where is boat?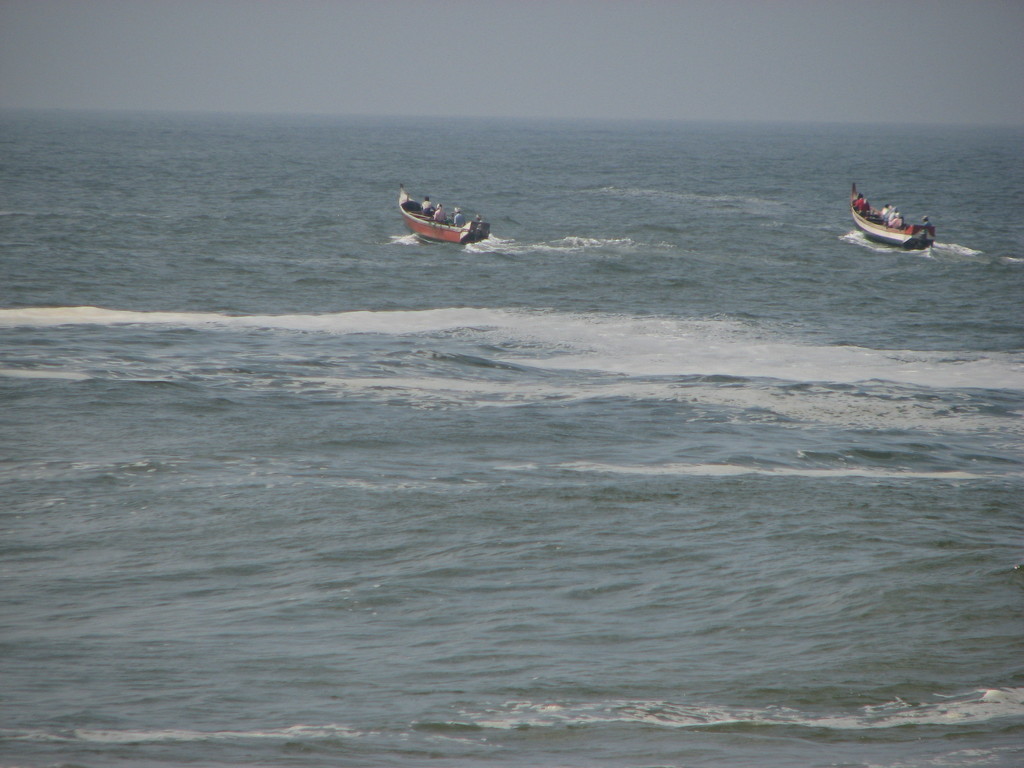
(left=388, top=174, right=493, bottom=239).
